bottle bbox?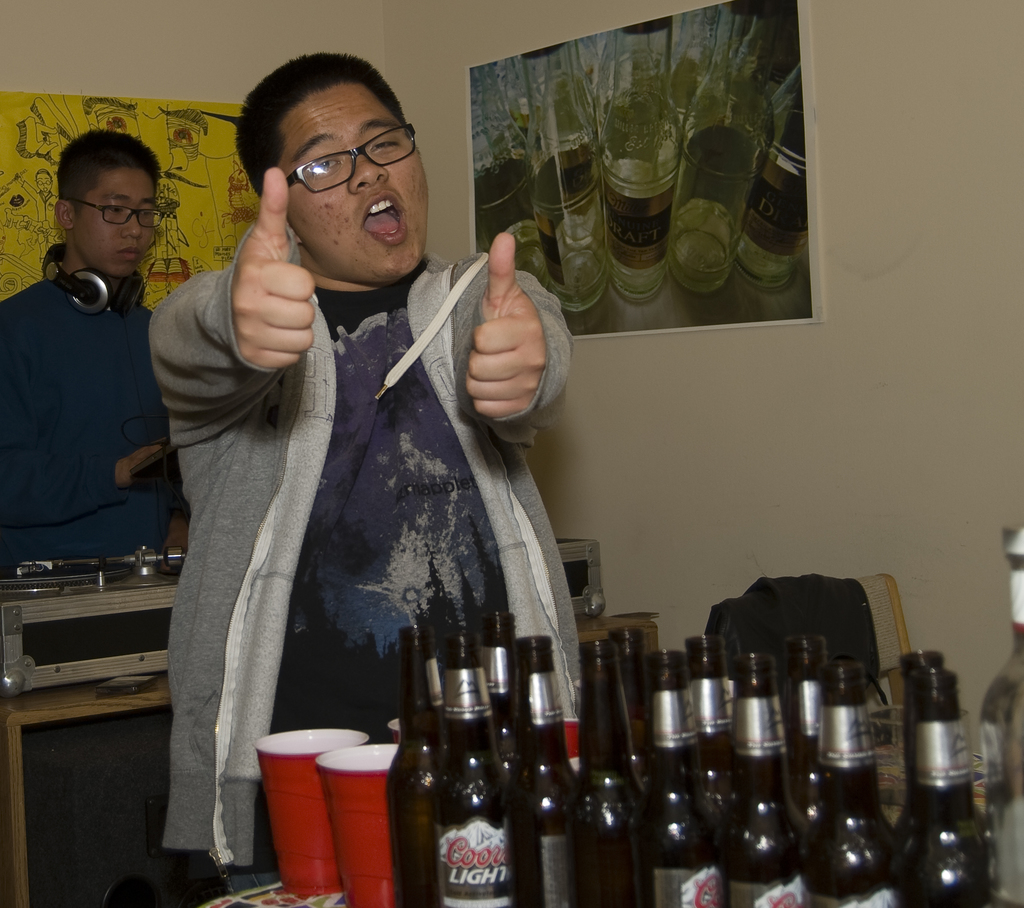
(x1=436, y1=630, x2=507, y2=907)
